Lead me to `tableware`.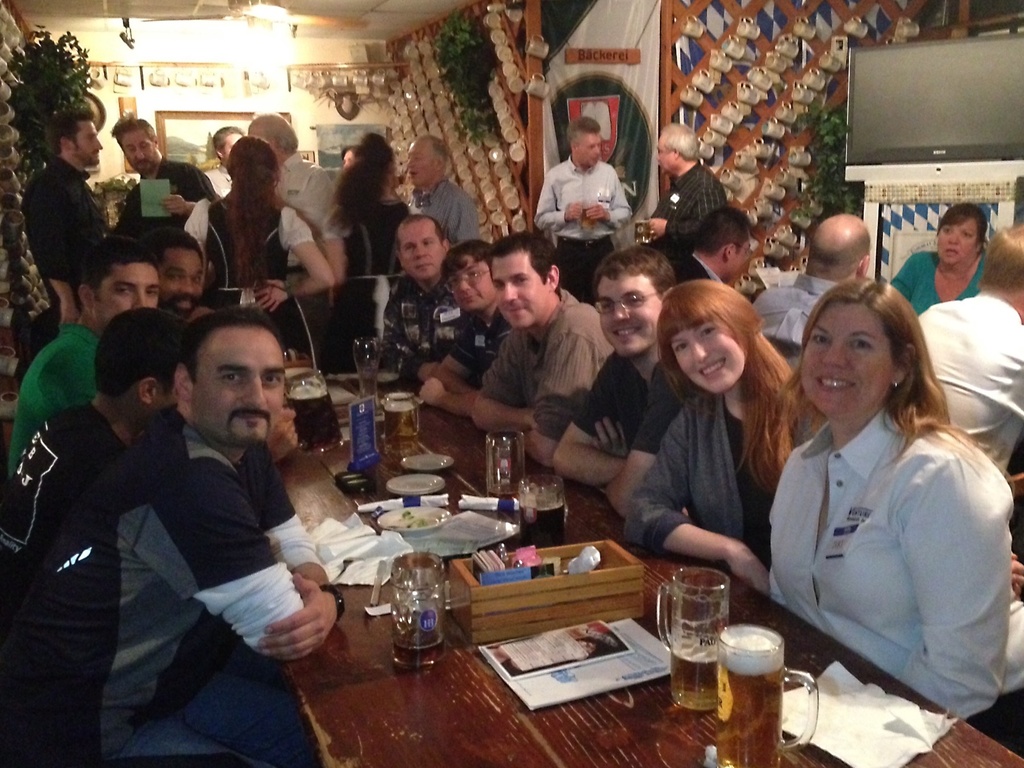
Lead to locate(714, 627, 819, 767).
